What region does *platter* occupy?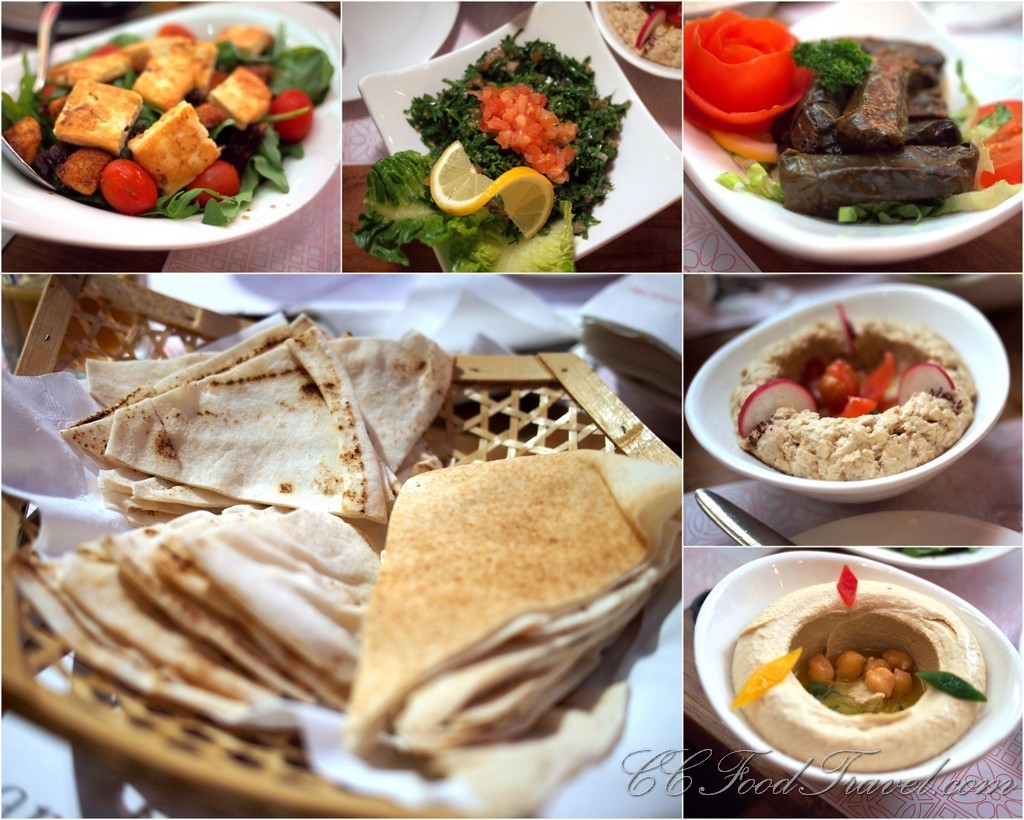
x1=0 y1=0 x2=341 y2=246.
